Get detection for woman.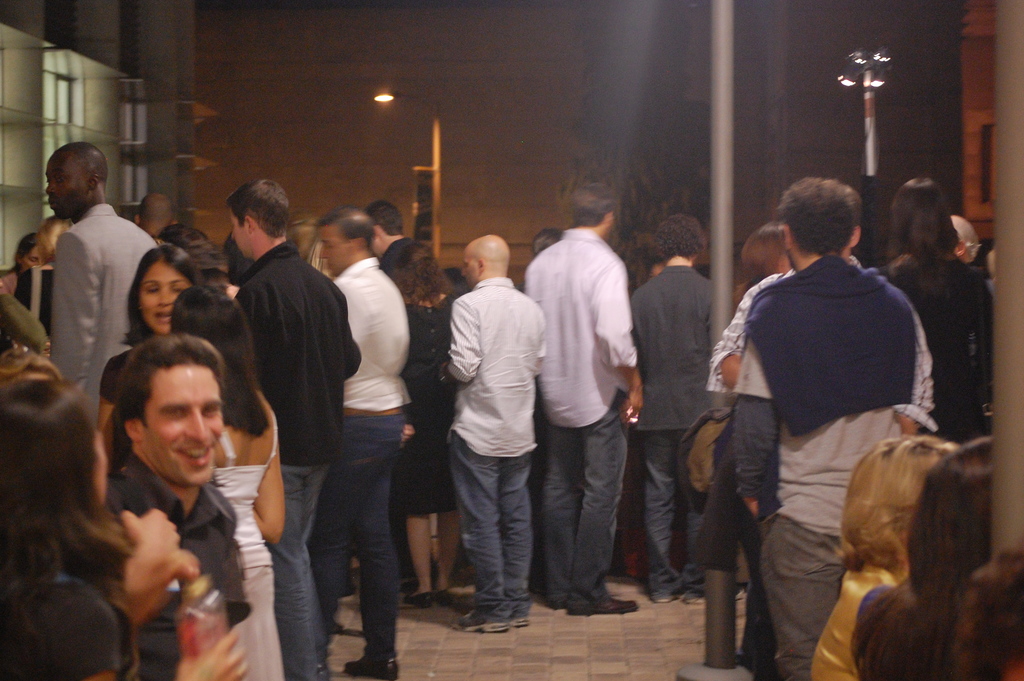
Detection: locate(6, 227, 45, 302).
